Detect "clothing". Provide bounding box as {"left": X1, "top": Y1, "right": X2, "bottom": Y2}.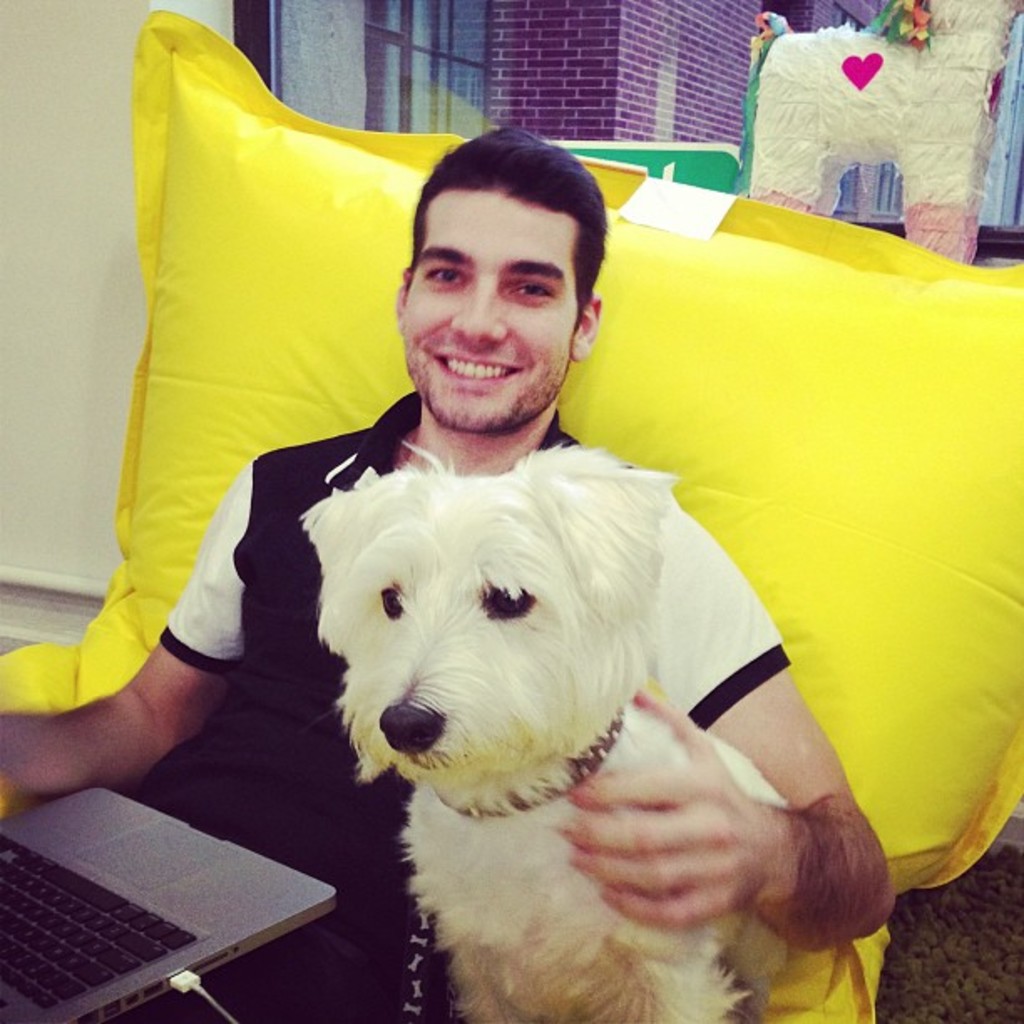
{"left": 211, "top": 316, "right": 900, "bottom": 987}.
